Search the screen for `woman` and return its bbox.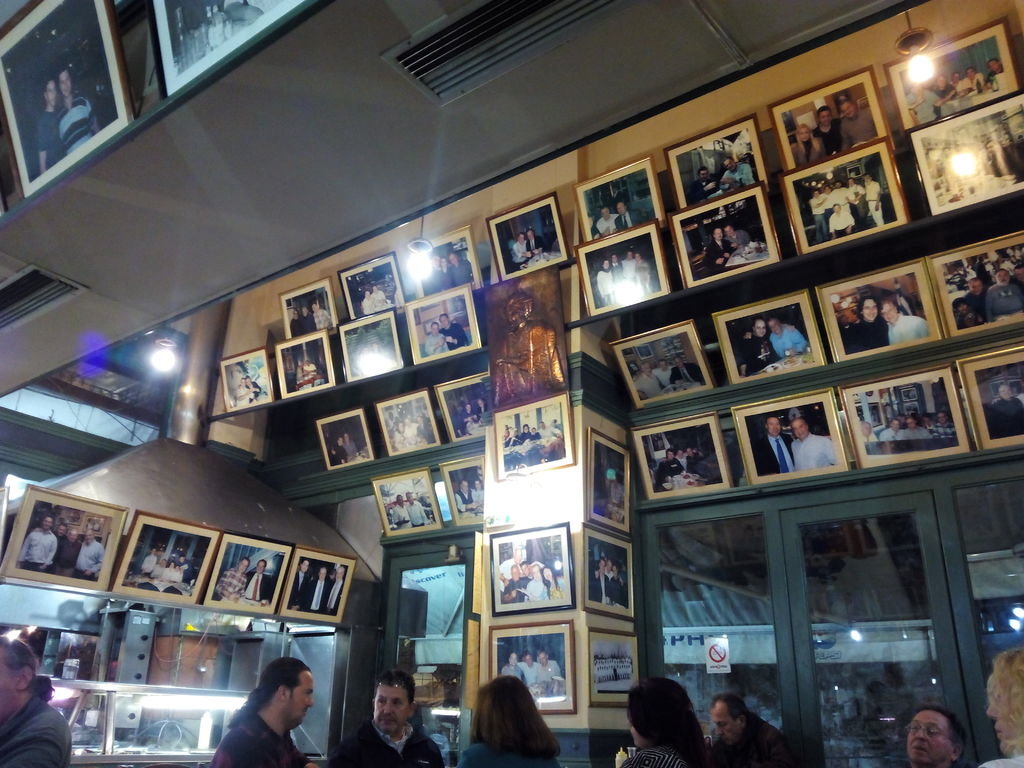
Found: x1=597 y1=259 x2=615 y2=306.
